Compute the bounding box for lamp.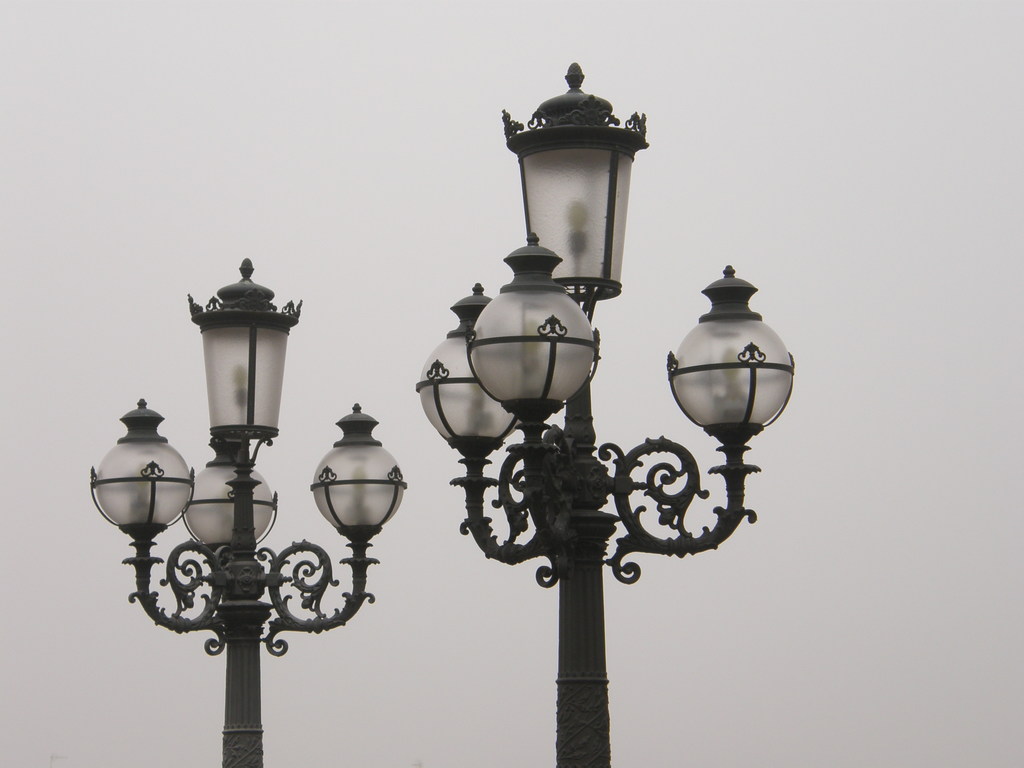
Rect(418, 65, 796, 767).
